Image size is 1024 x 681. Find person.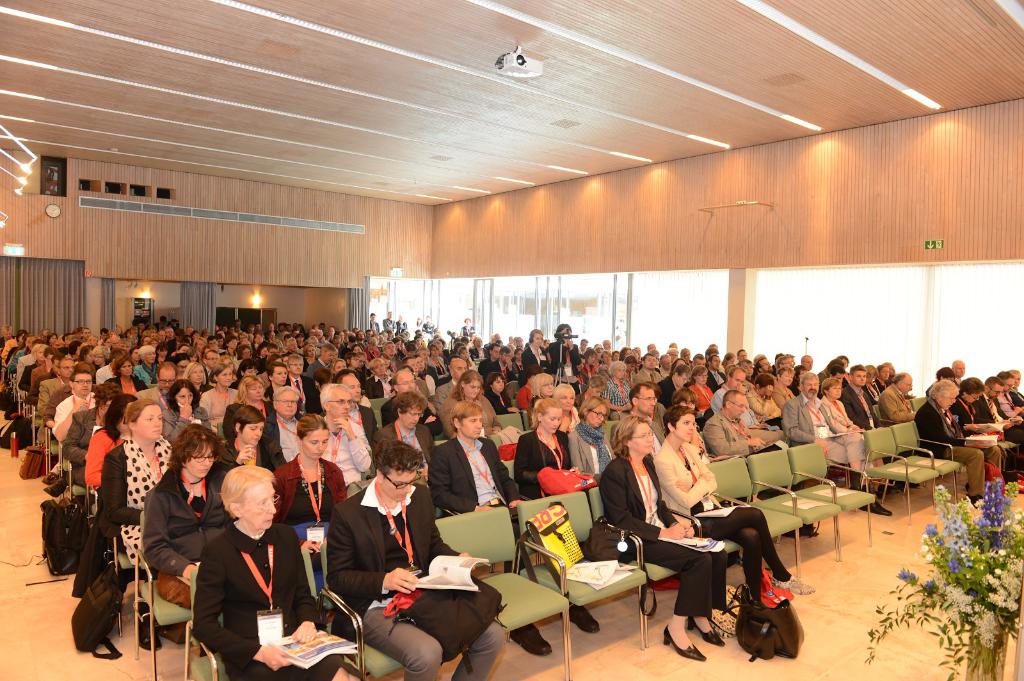
371, 389, 436, 460.
